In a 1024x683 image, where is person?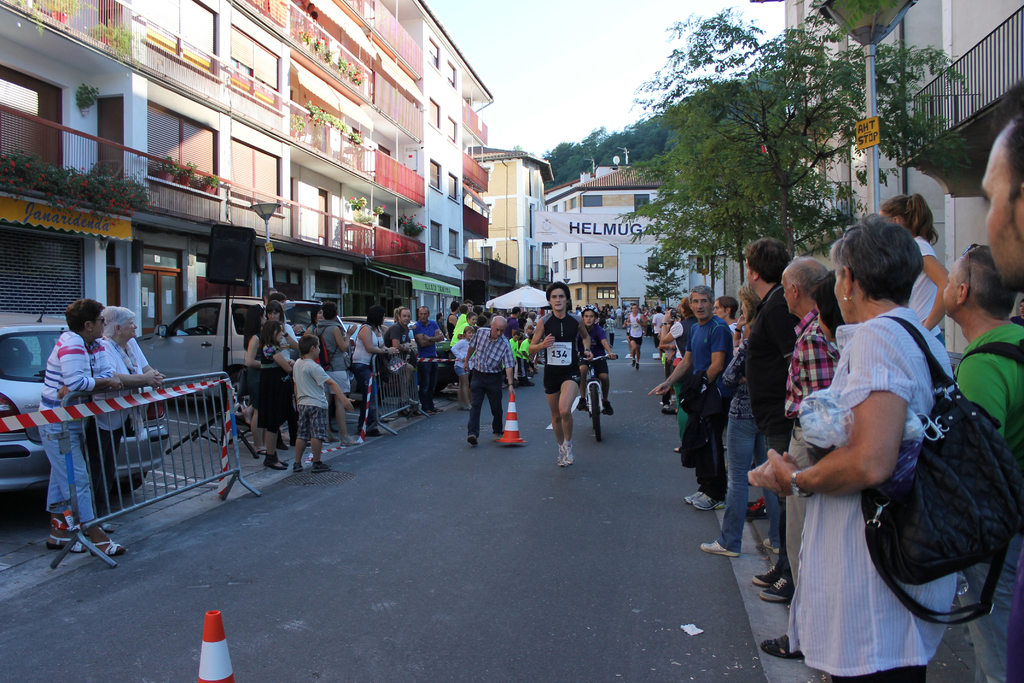
<region>83, 302, 164, 532</region>.
